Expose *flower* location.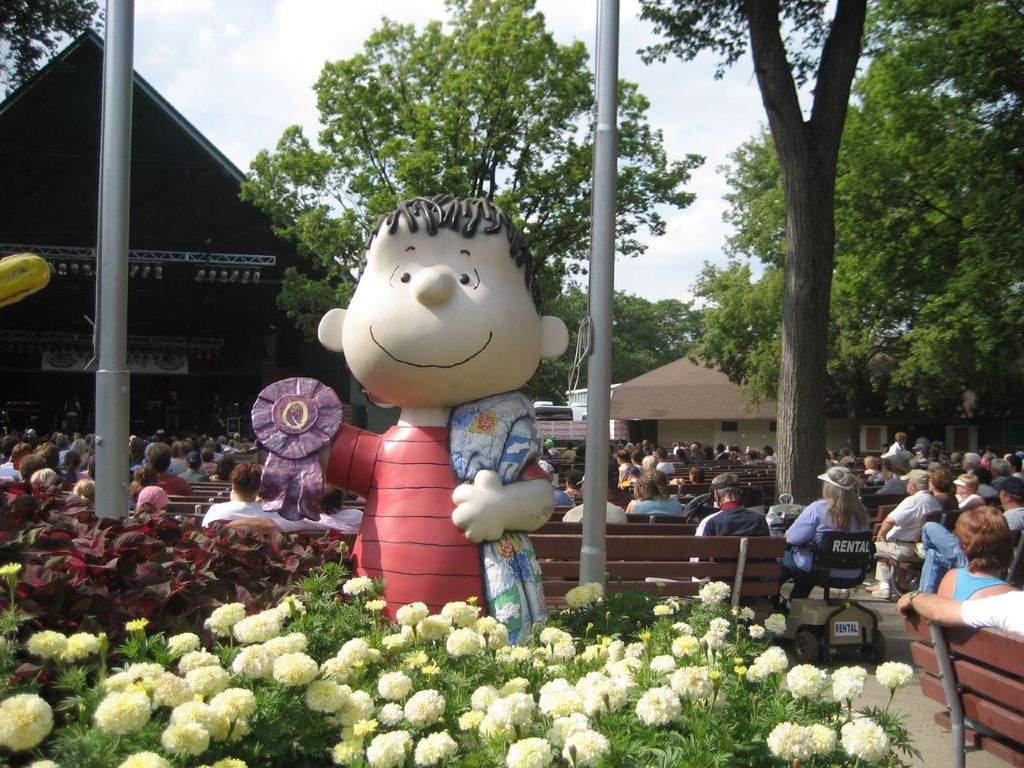
Exposed at left=762, top=610, right=787, bottom=634.
